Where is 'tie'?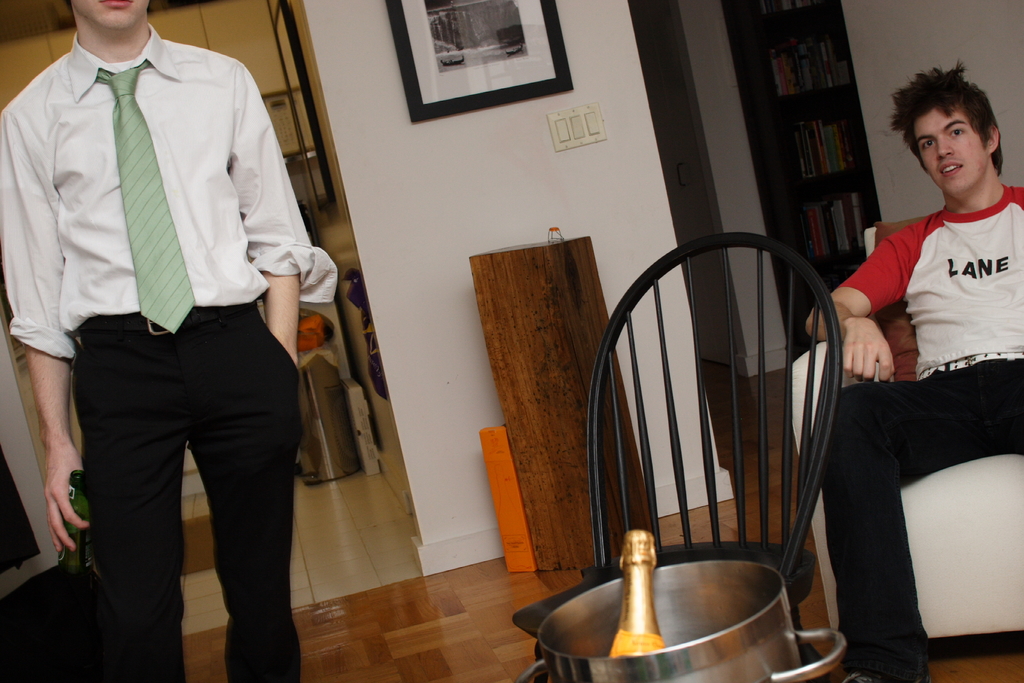
bbox=[101, 62, 198, 333].
